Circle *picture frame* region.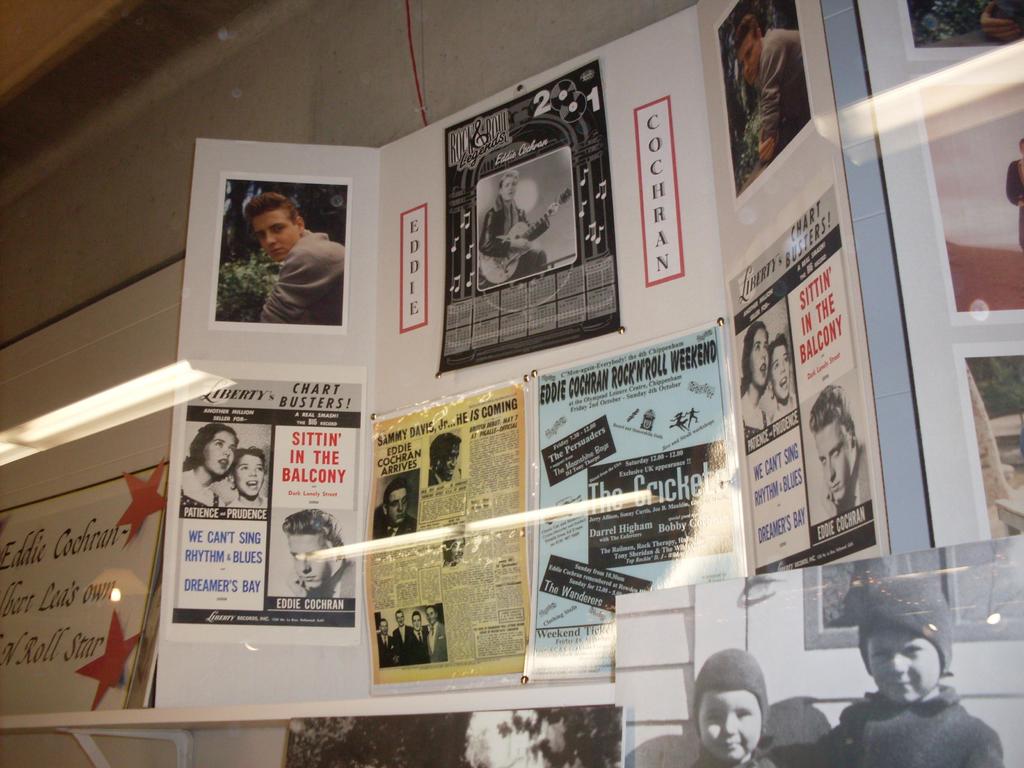
Region: BBox(451, 106, 609, 309).
